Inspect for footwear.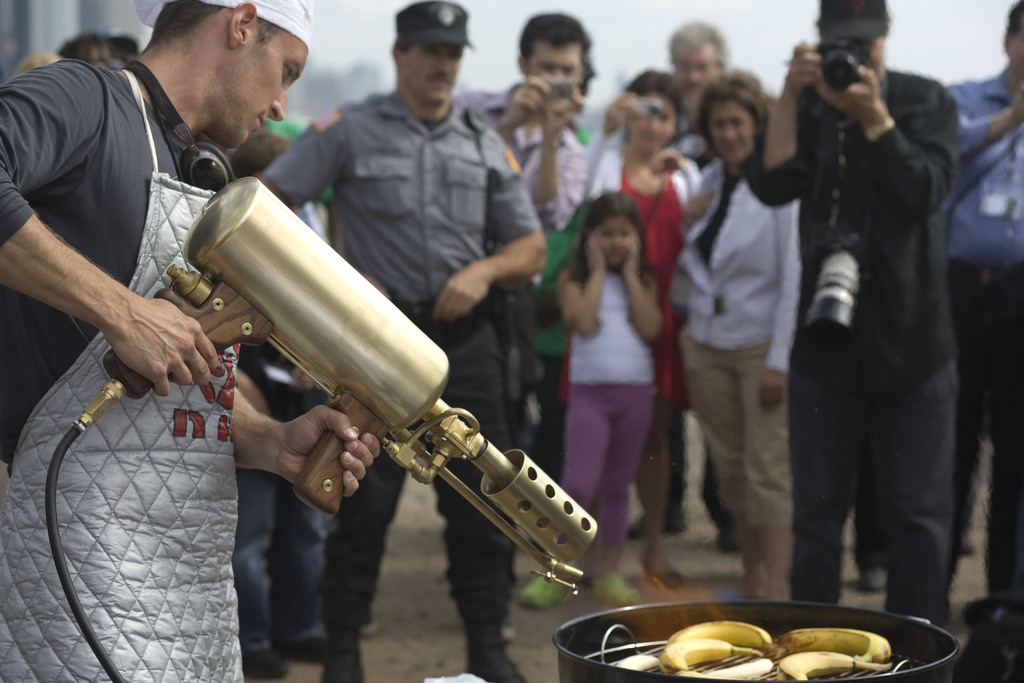
Inspection: [521,569,573,611].
